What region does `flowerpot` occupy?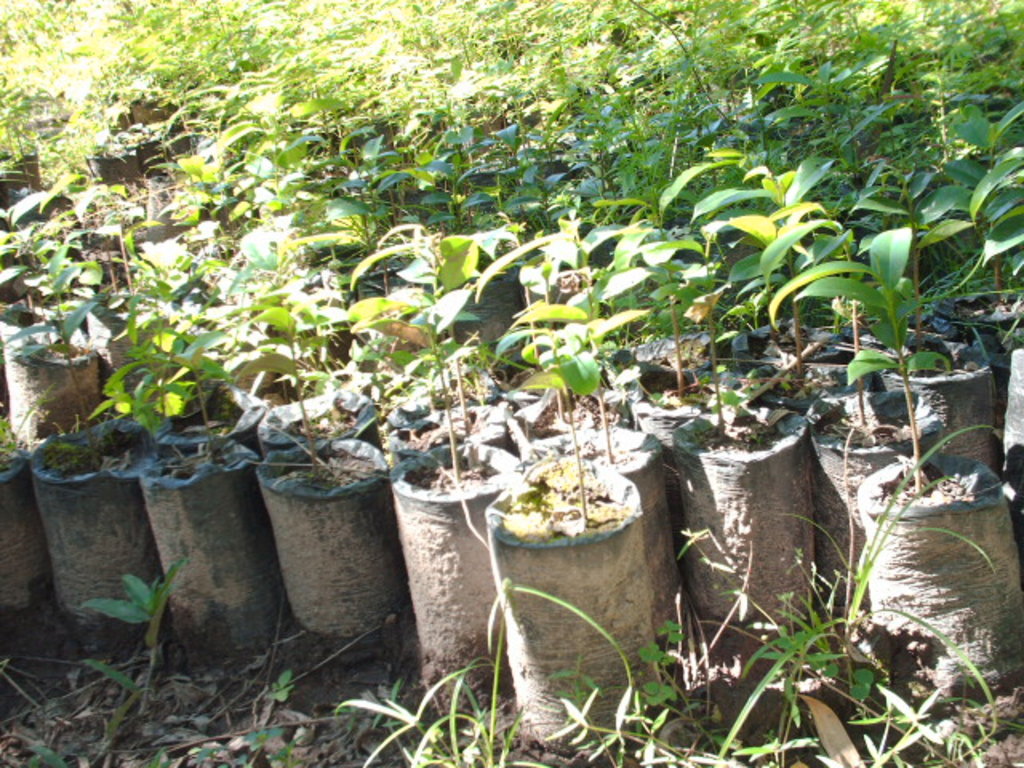
(867, 328, 992, 430).
